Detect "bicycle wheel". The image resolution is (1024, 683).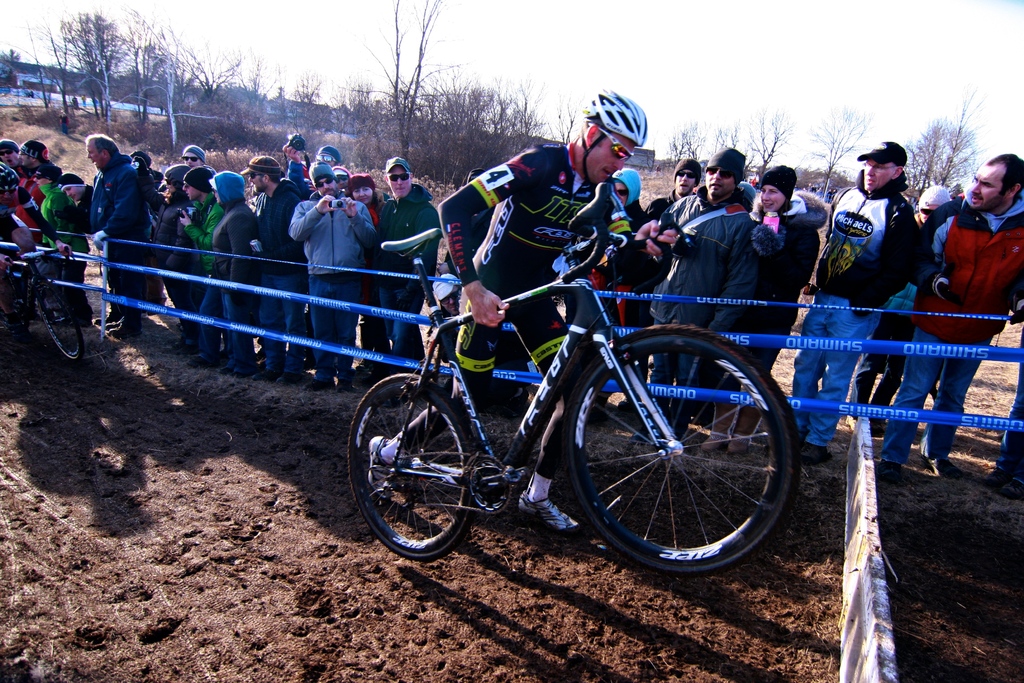
rect(348, 370, 483, 561).
